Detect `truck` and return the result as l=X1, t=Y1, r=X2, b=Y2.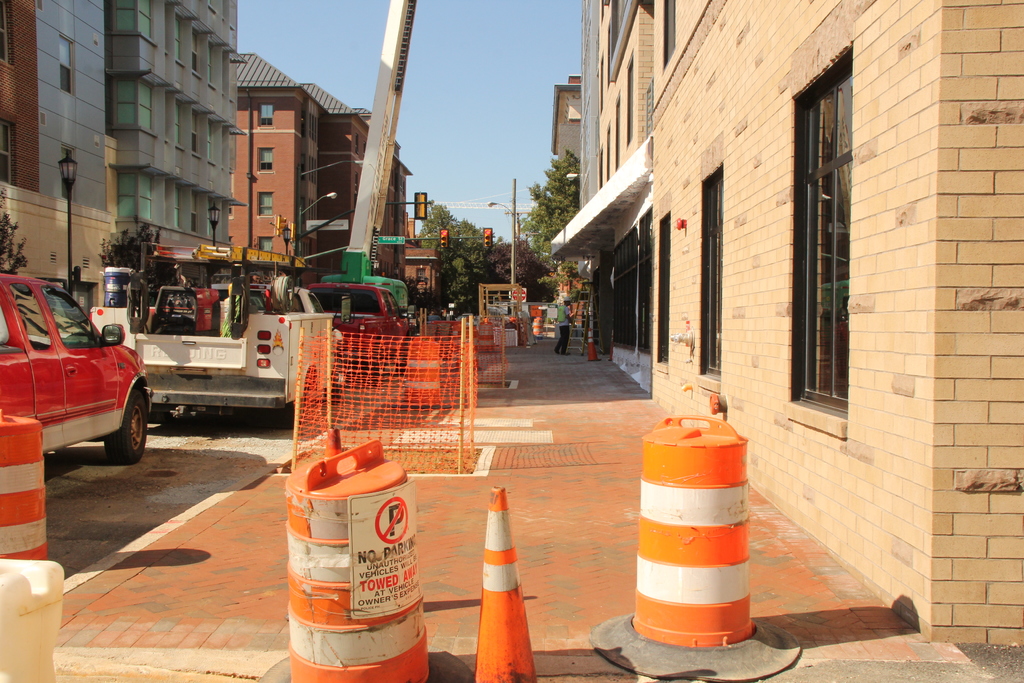
l=108, t=254, r=322, b=424.
